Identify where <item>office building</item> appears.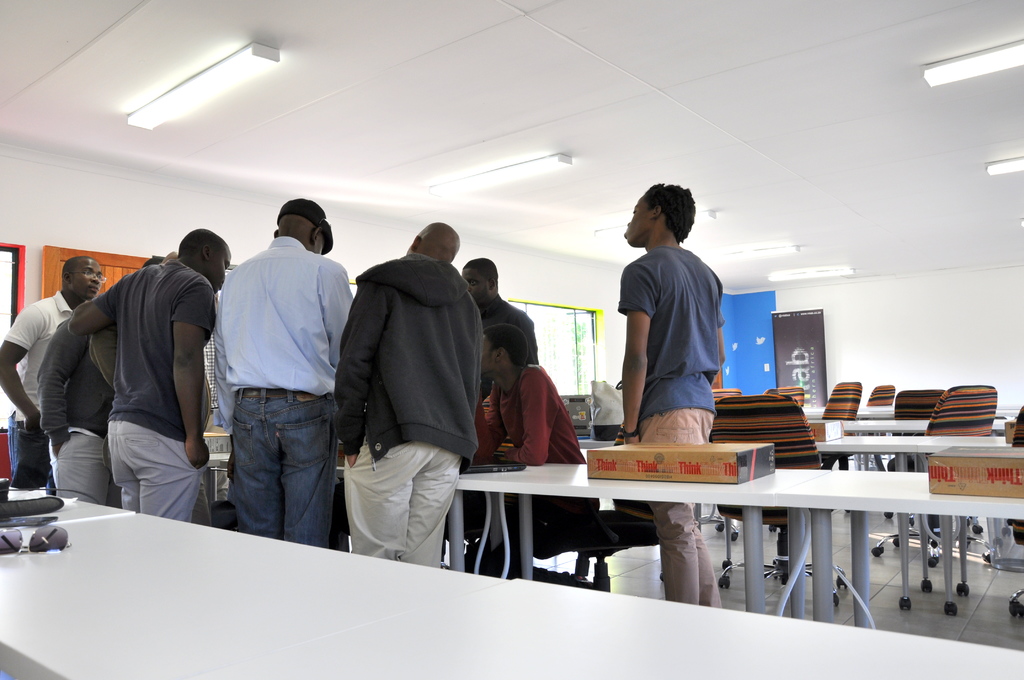
Appears at locate(0, 49, 1000, 673).
